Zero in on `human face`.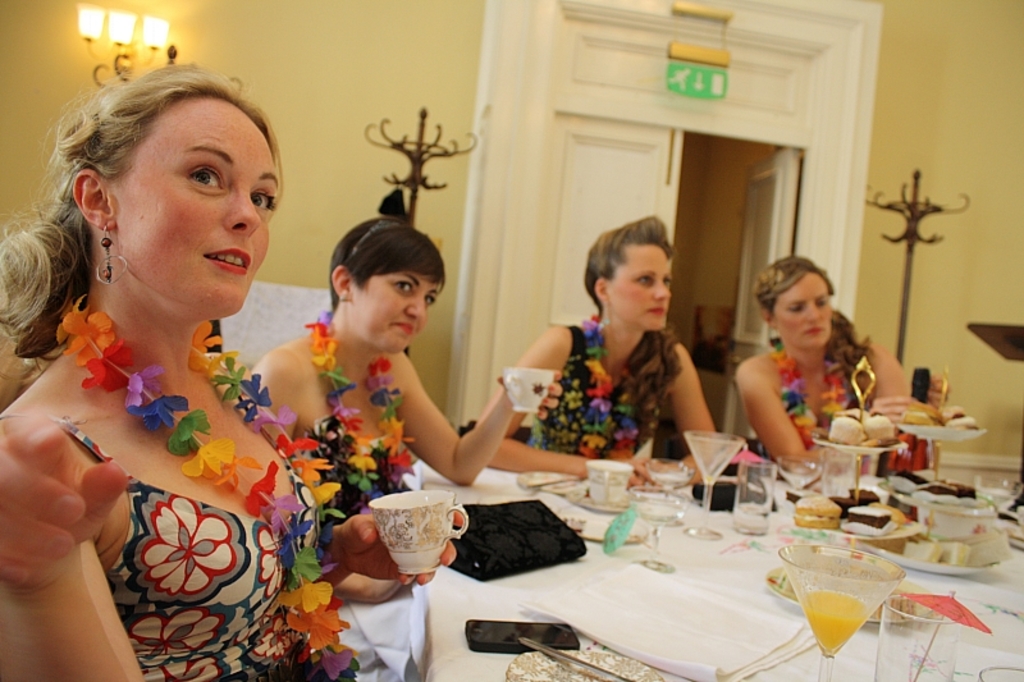
Zeroed in: (x1=612, y1=242, x2=668, y2=330).
